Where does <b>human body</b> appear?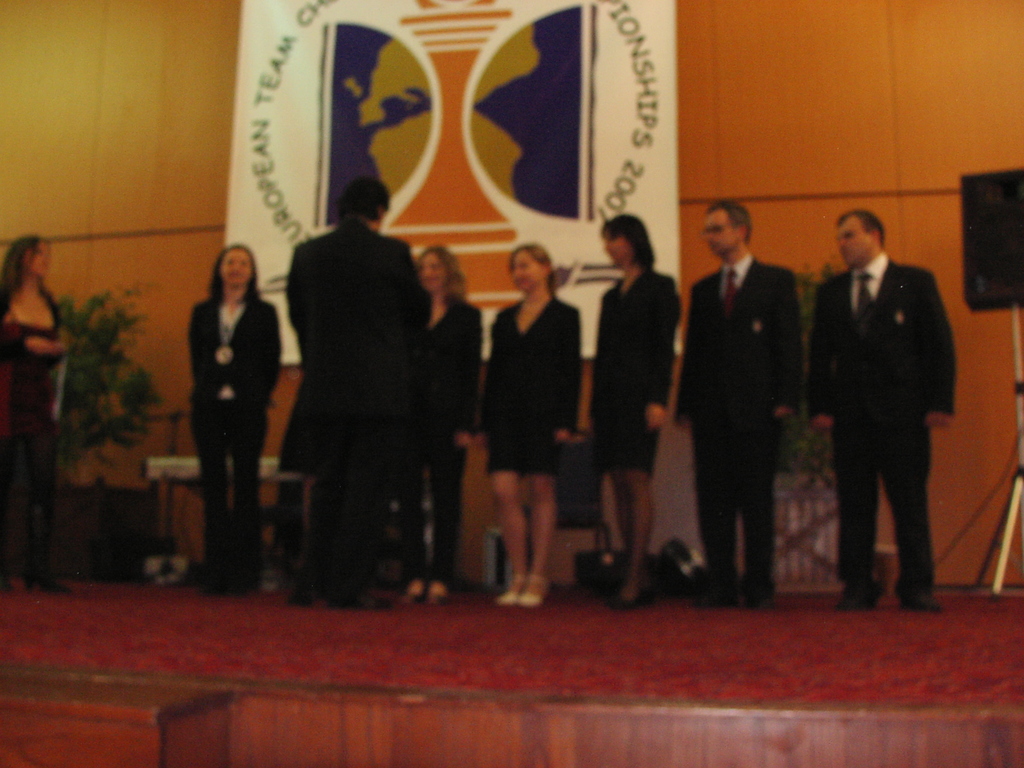
Appears at box=[416, 244, 485, 598].
